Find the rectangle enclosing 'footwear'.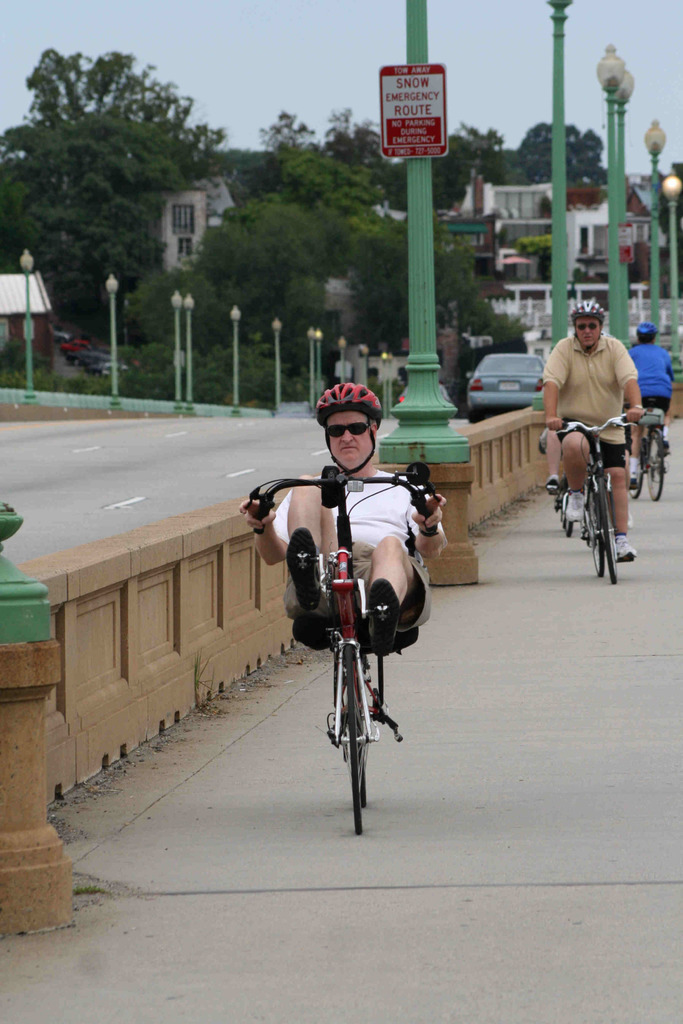
detection(612, 533, 640, 566).
